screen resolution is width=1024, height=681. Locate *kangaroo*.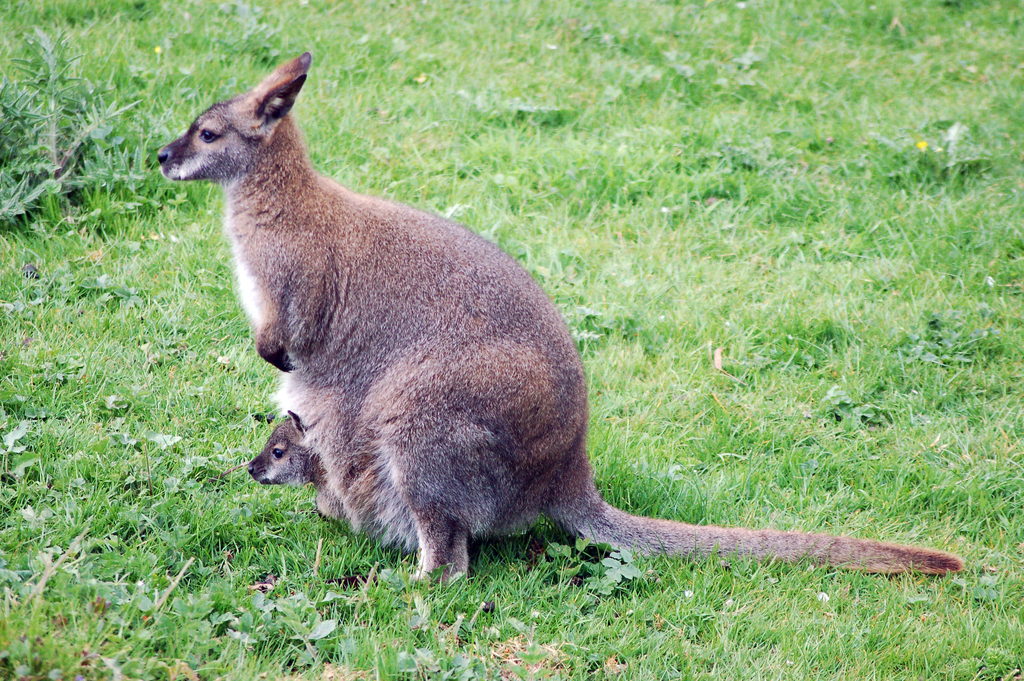
<region>246, 409, 302, 498</region>.
